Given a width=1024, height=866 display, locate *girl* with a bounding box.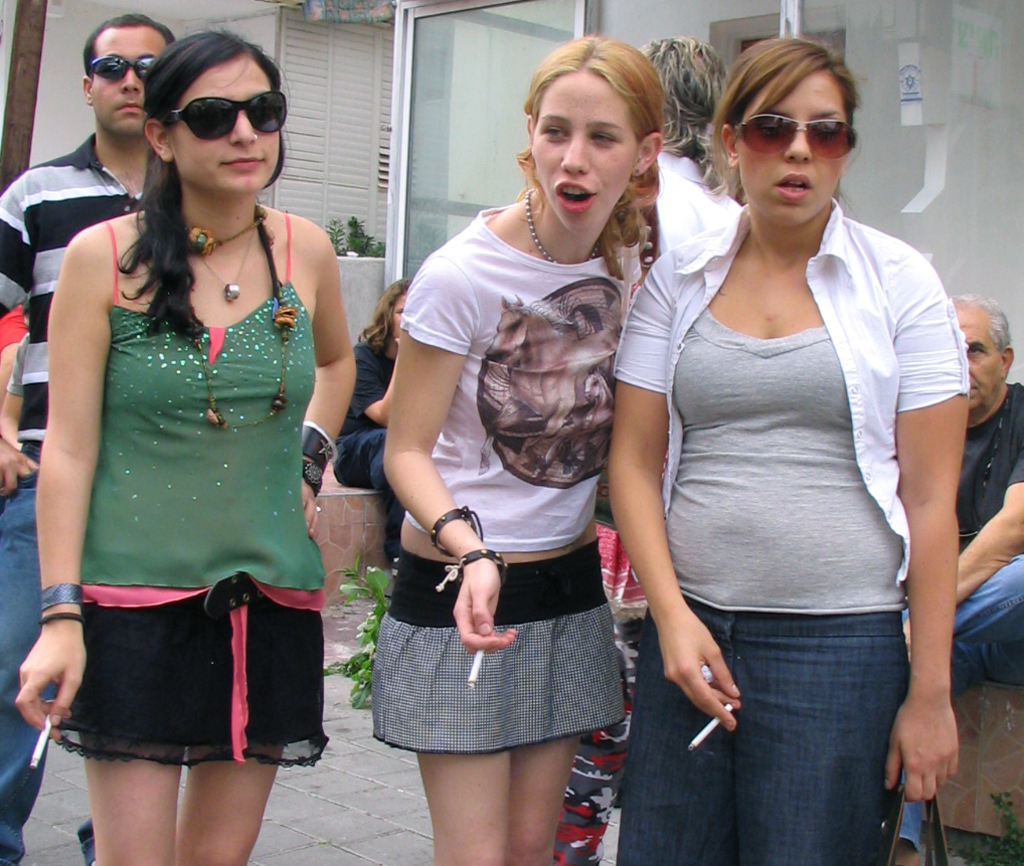
Located: BBox(605, 36, 974, 865).
